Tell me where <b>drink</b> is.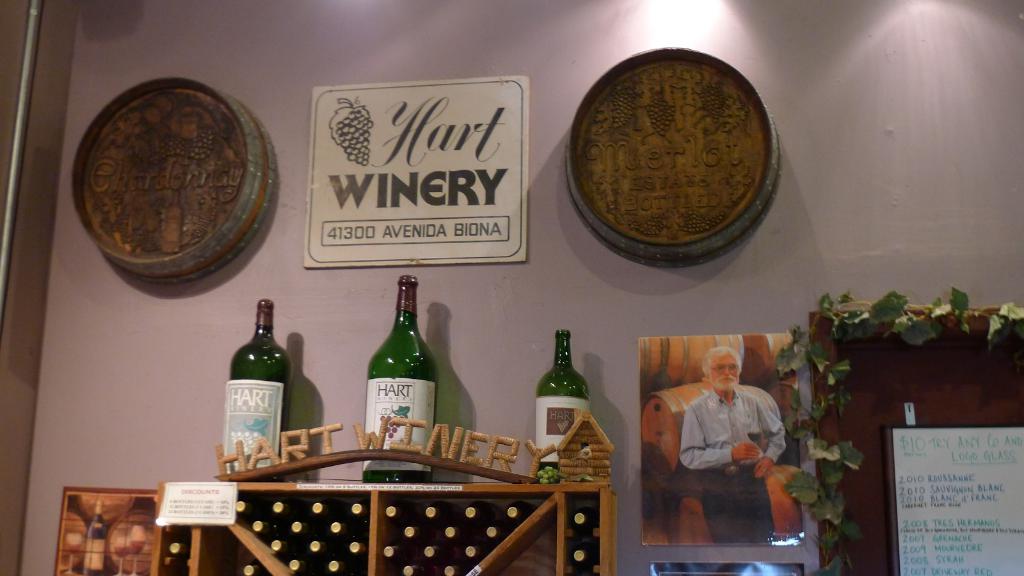
<b>drink</b> is at box=[366, 317, 452, 485].
